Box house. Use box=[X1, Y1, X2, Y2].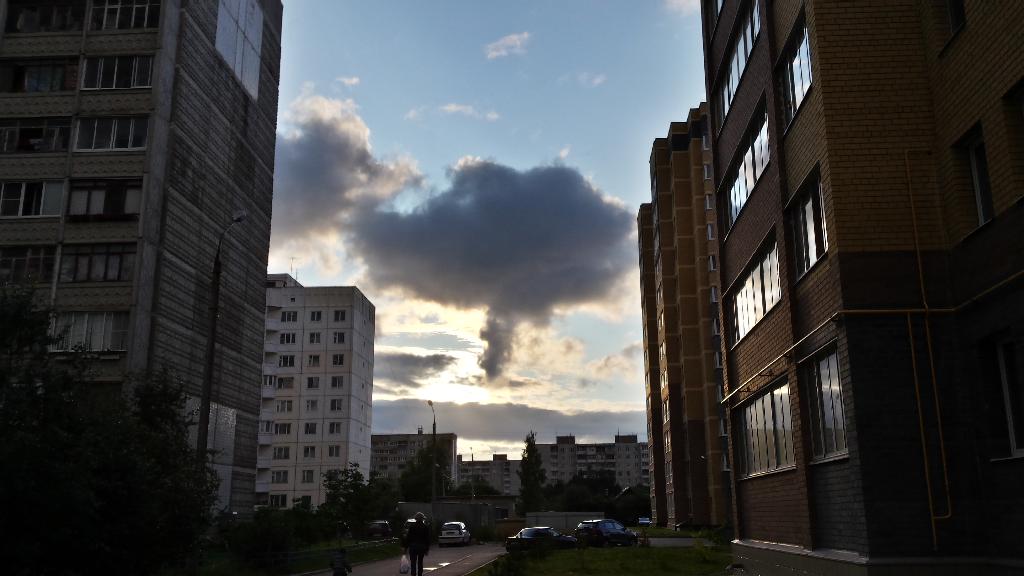
box=[703, 0, 1023, 572].
